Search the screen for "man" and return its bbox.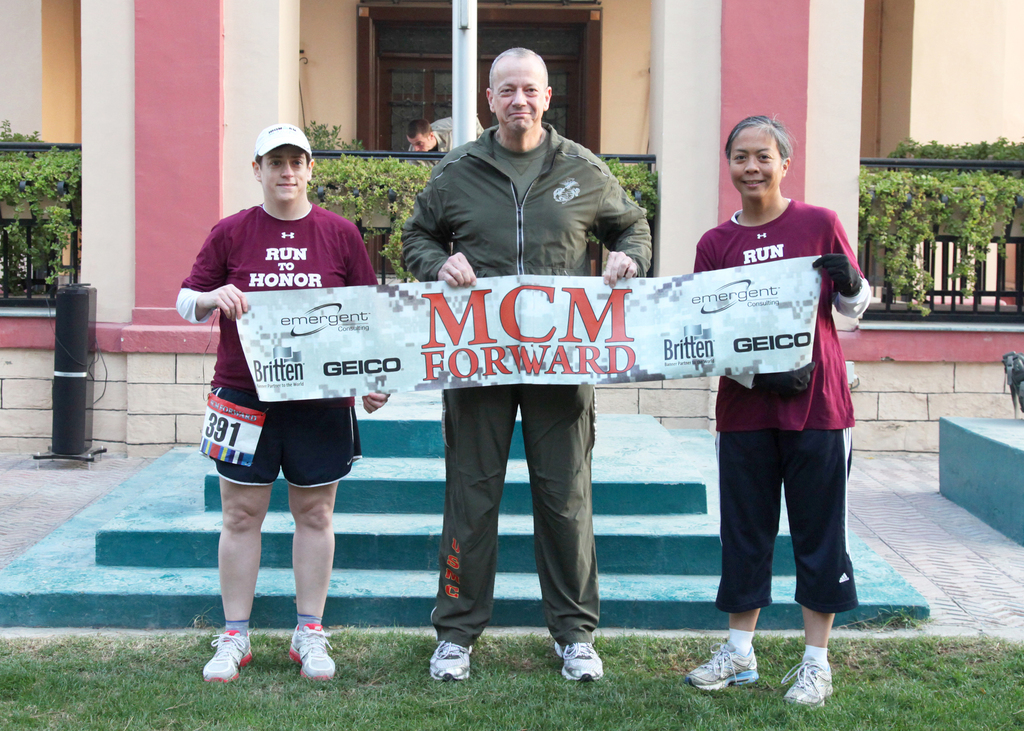
Found: select_region(399, 46, 652, 684).
